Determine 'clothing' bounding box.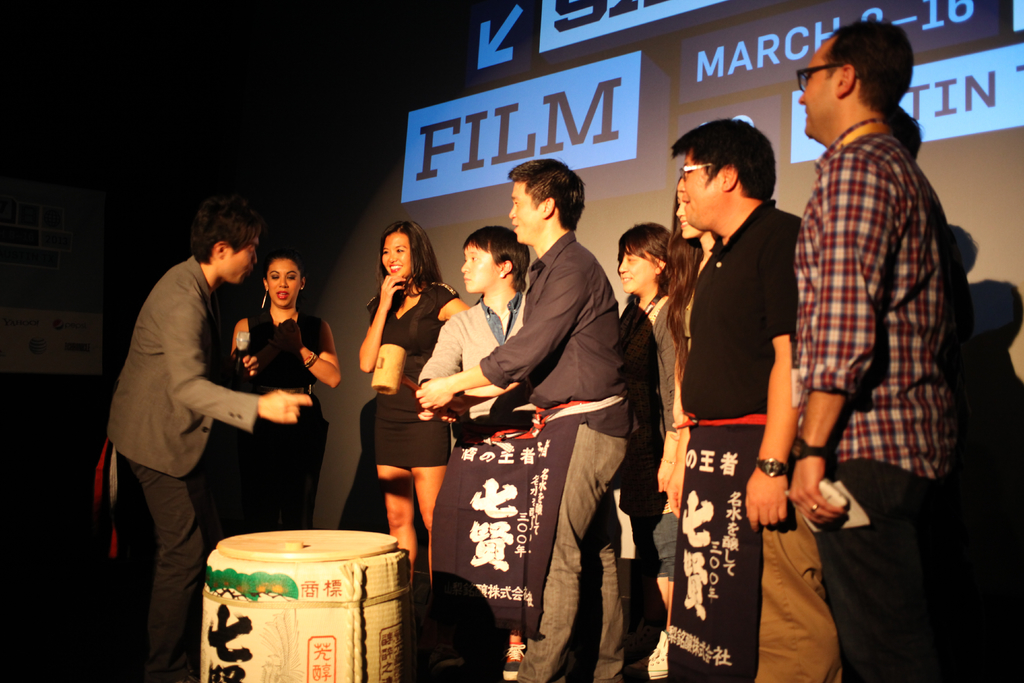
Determined: 104, 254, 257, 682.
